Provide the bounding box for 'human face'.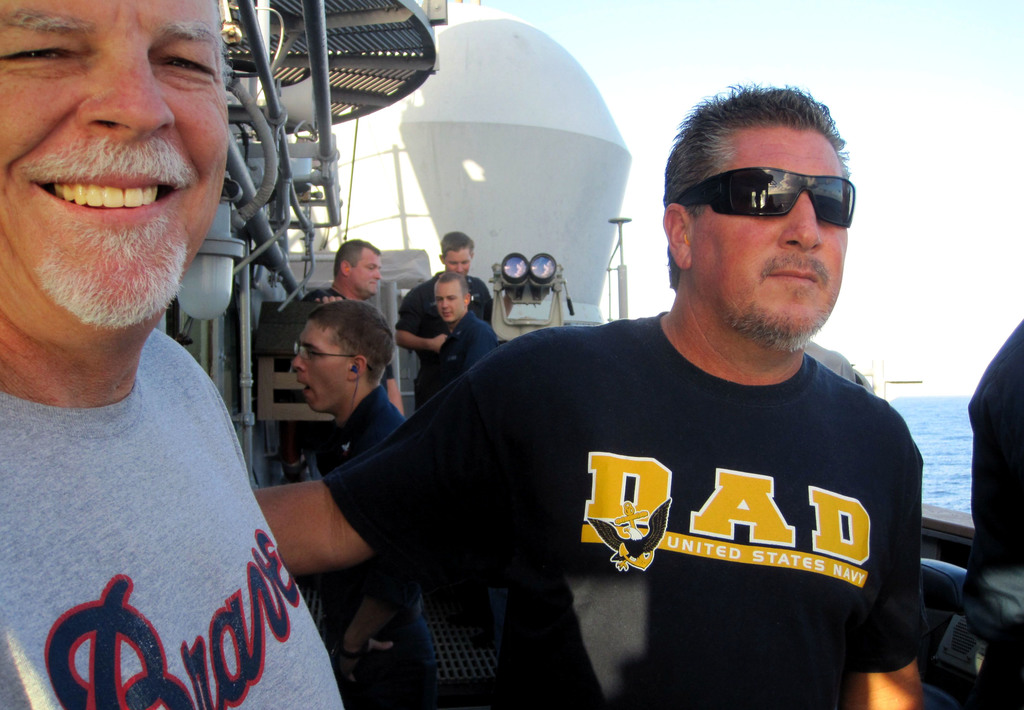
rect(438, 276, 470, 323).
